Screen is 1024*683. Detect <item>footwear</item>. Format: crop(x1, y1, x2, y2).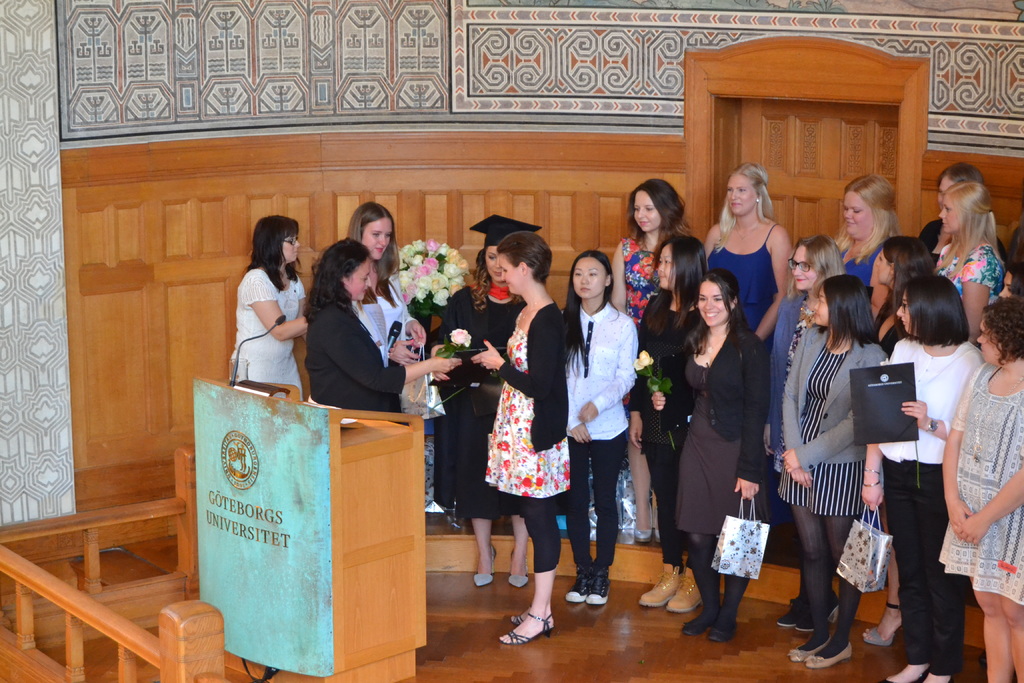
crop(793, 588, 842, 632).
